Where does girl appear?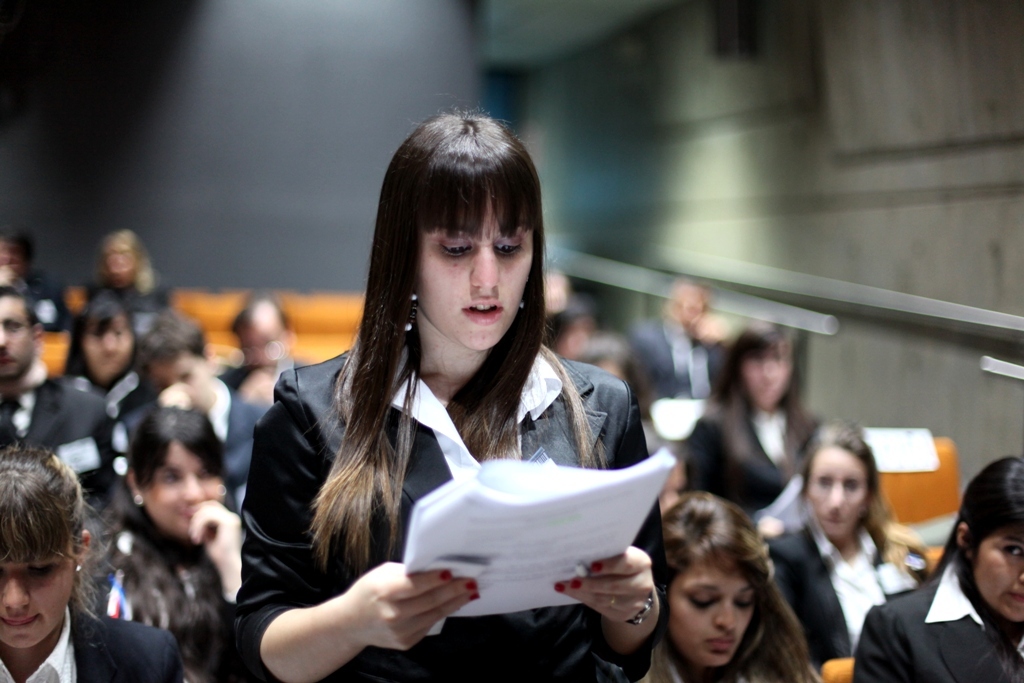
Appears at [642, 493, 826, 682].
